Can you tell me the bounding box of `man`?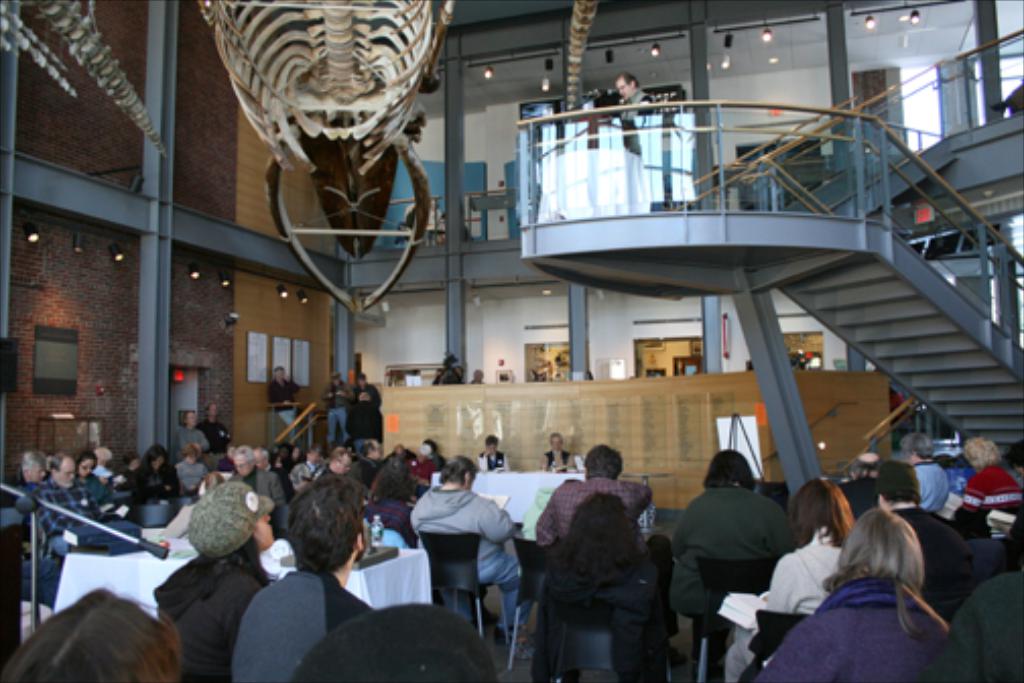
{"left": 536, "top": 443, "right": 660, "bottom": 547}.
